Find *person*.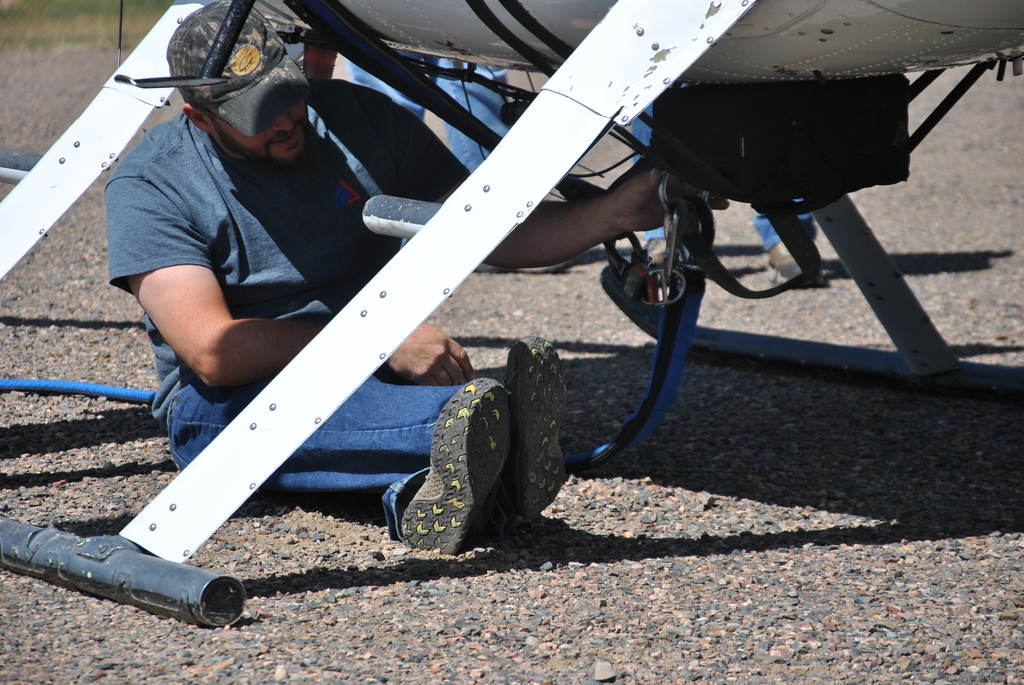
<region>635, 95, 824, 288</region>.
